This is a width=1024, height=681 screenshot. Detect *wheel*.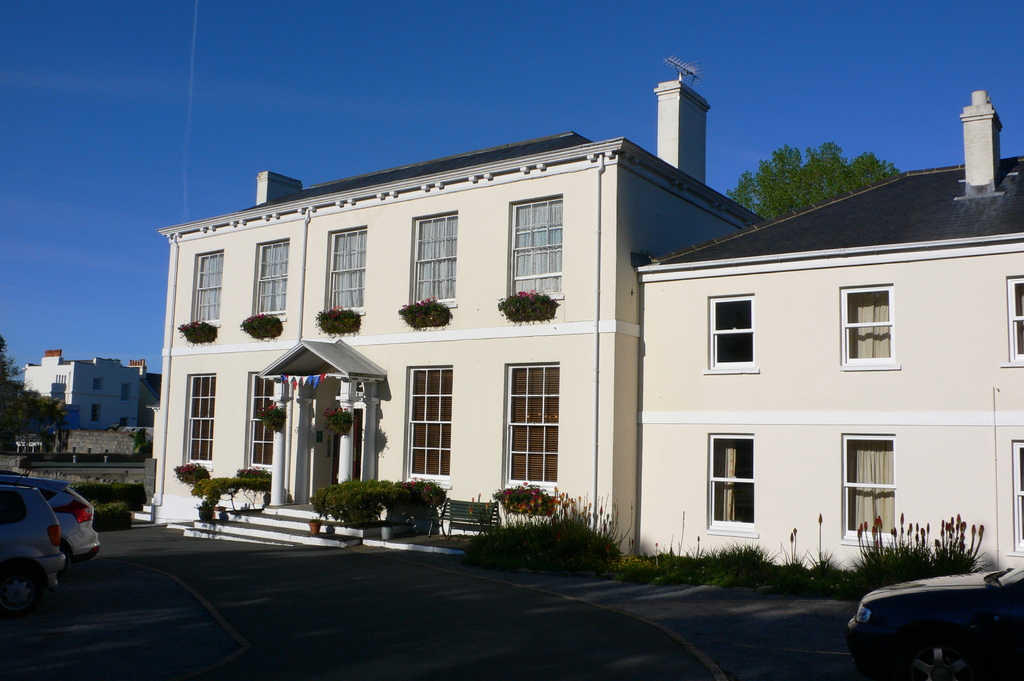
0,564,51,624.
